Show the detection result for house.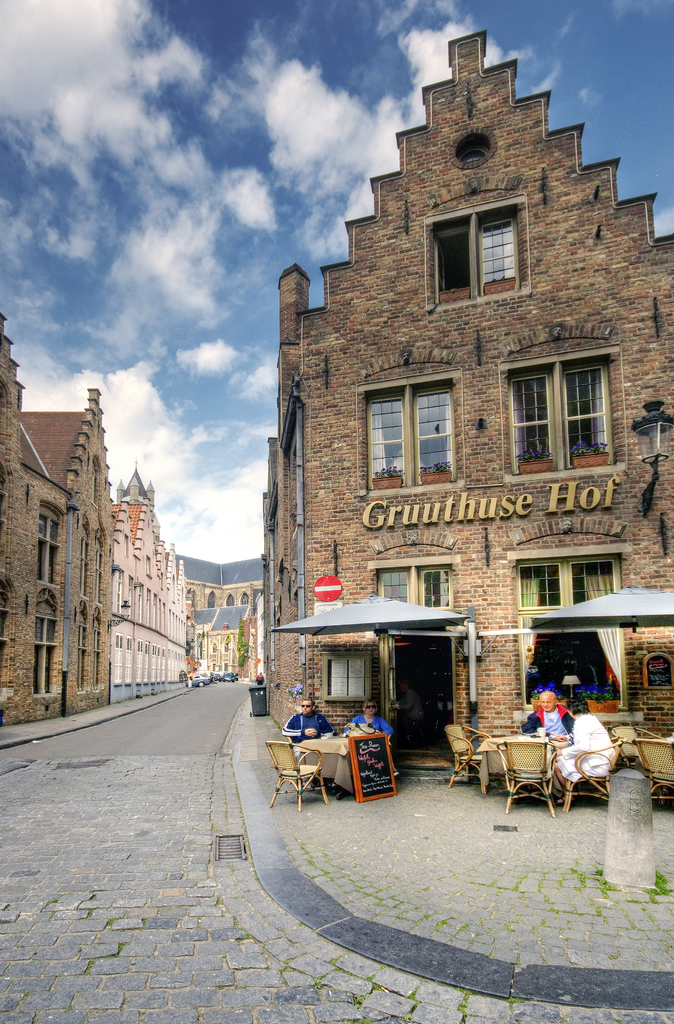
box=[103, 15, 673, 815].
